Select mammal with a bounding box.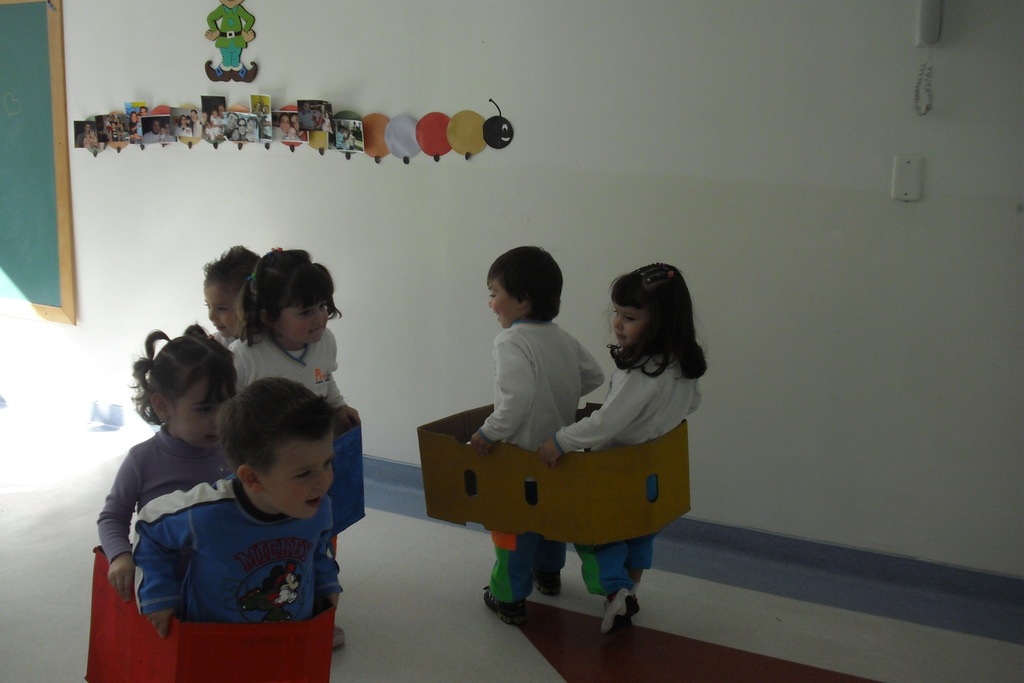
(x1=314, y1=104, x2=321, y2=129).
